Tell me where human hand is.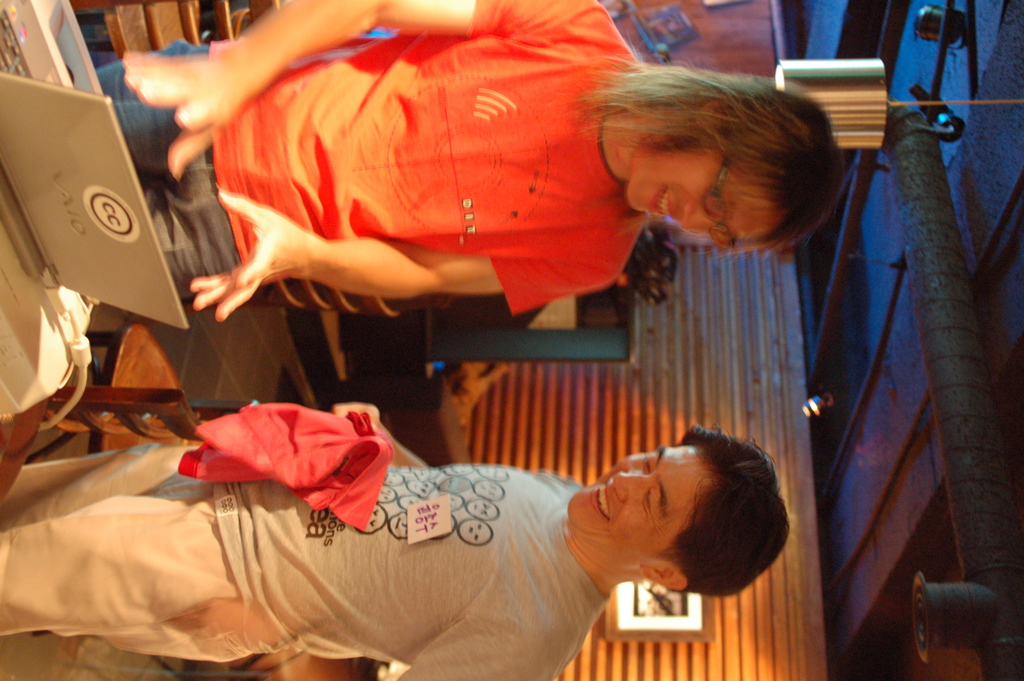
human hand is at locate(166, 593, 269, 644).
